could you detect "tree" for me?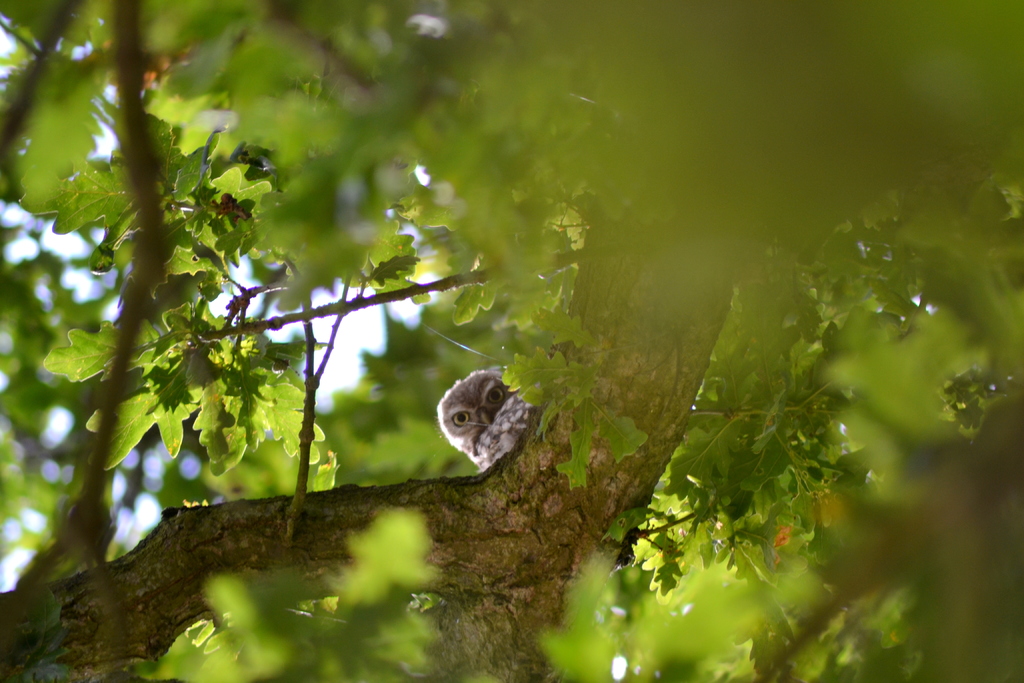
Detection result: crop(12, 27, 929, 652).
